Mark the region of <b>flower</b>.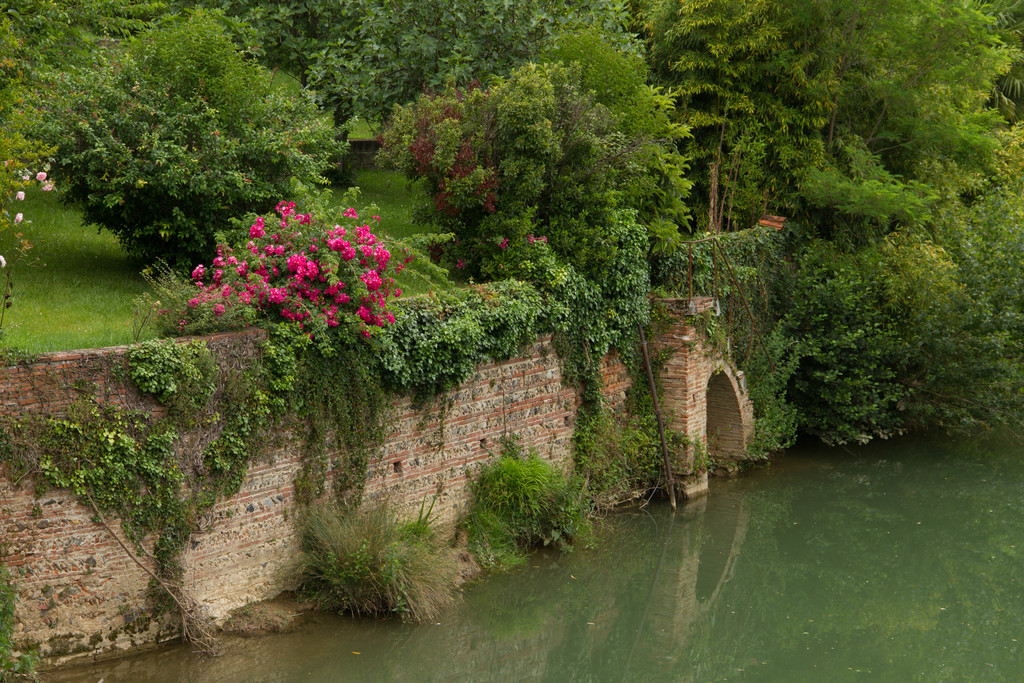
Region: 14/186/24/202.
